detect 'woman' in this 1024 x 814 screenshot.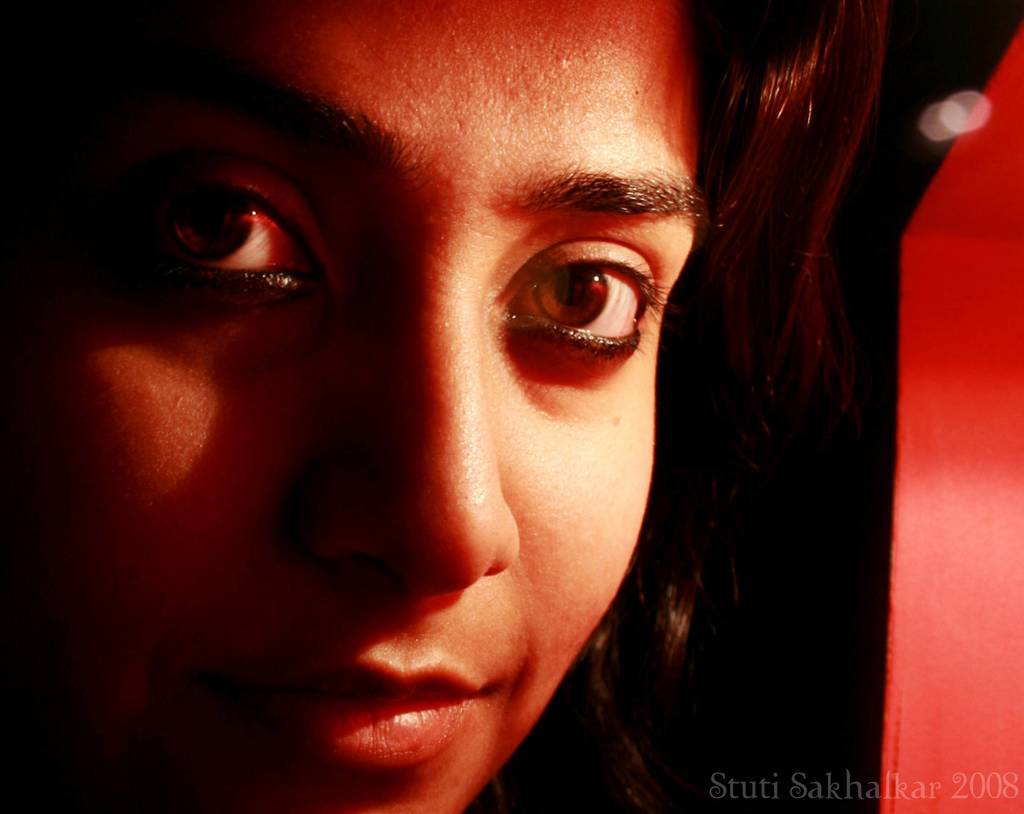
Detection: (0, 0, 896, 790).
